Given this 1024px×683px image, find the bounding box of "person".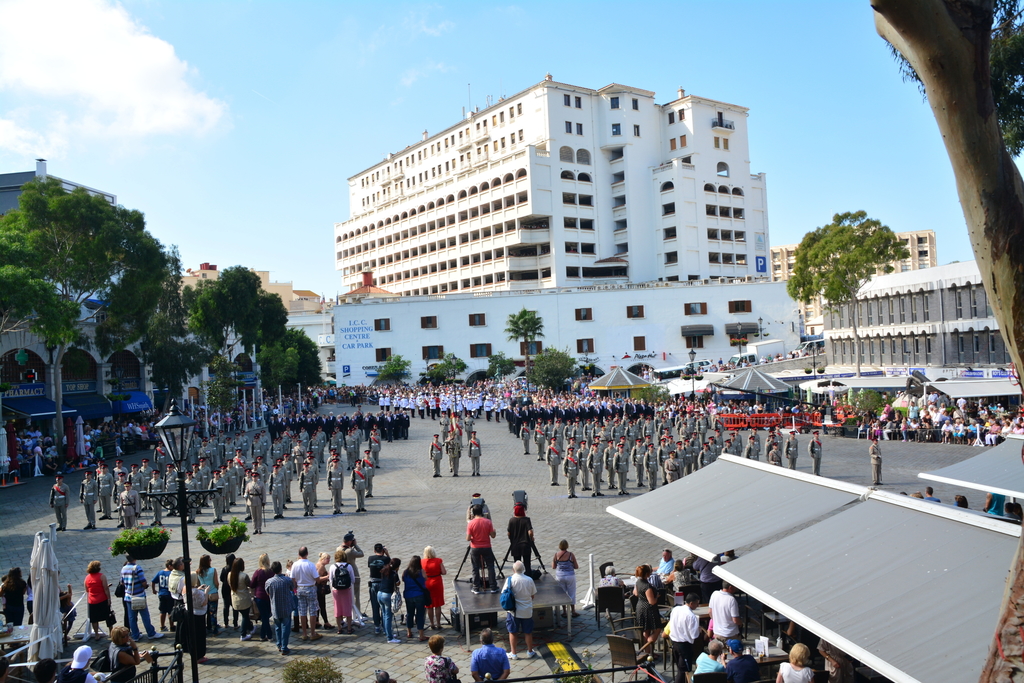
[x1=316, y1=545, x2=333, y2=633].
